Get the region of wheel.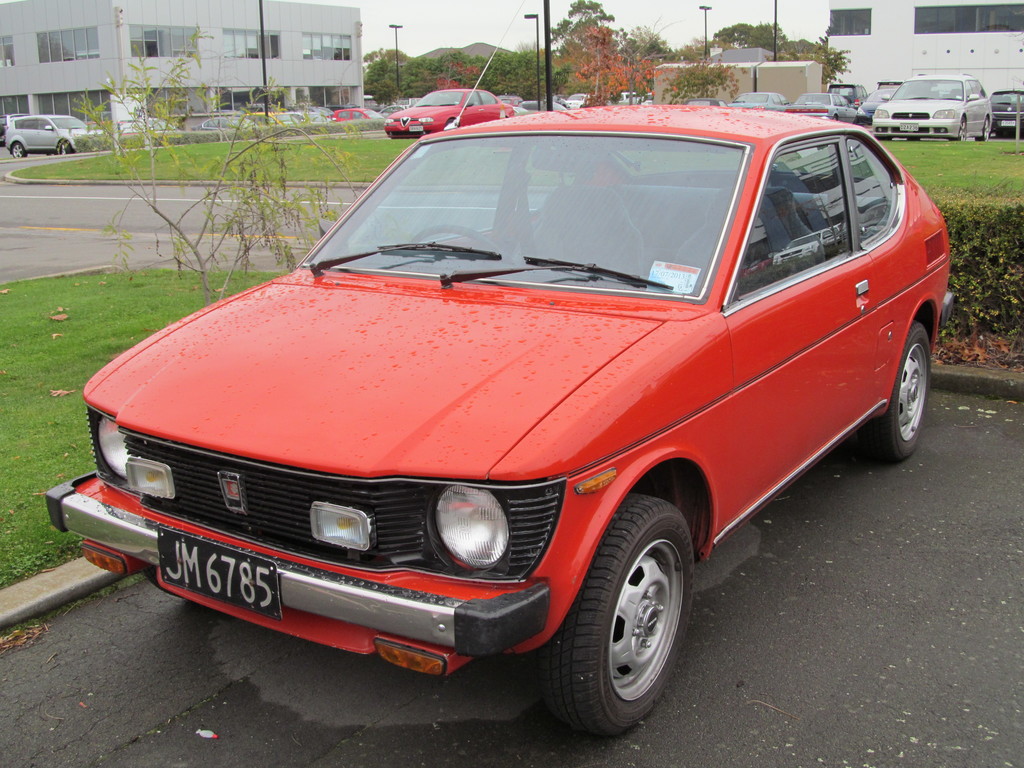
bbox(408, 226, 515, 263).
